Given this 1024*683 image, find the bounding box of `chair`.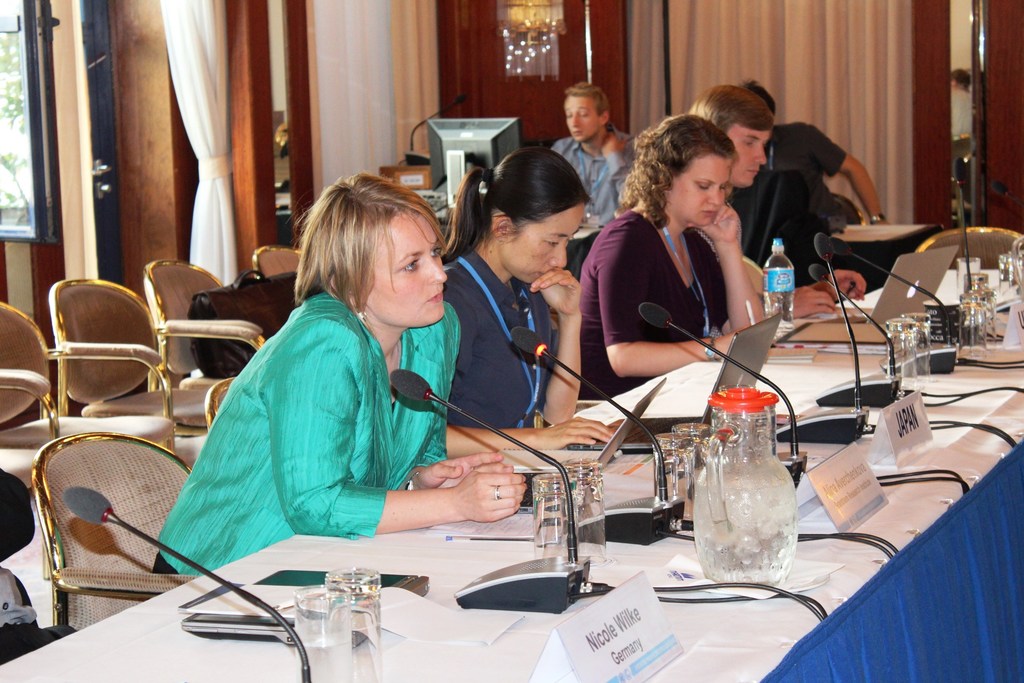
locate(30, 433, 193, 630).
